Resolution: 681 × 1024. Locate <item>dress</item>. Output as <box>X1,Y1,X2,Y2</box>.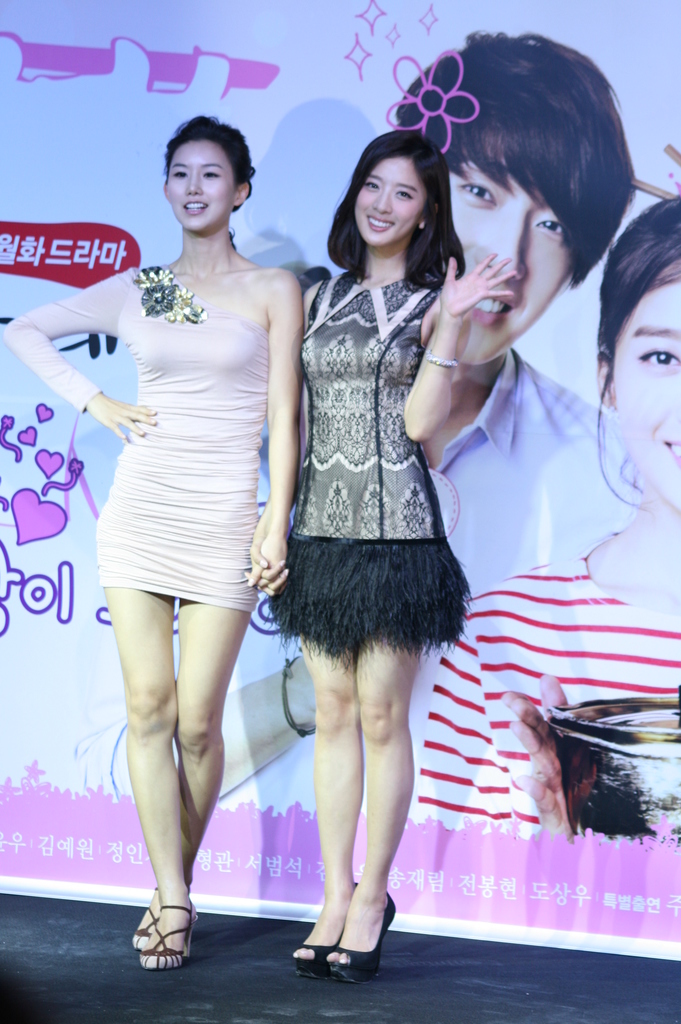
<box>1,265,263,611</box>.
